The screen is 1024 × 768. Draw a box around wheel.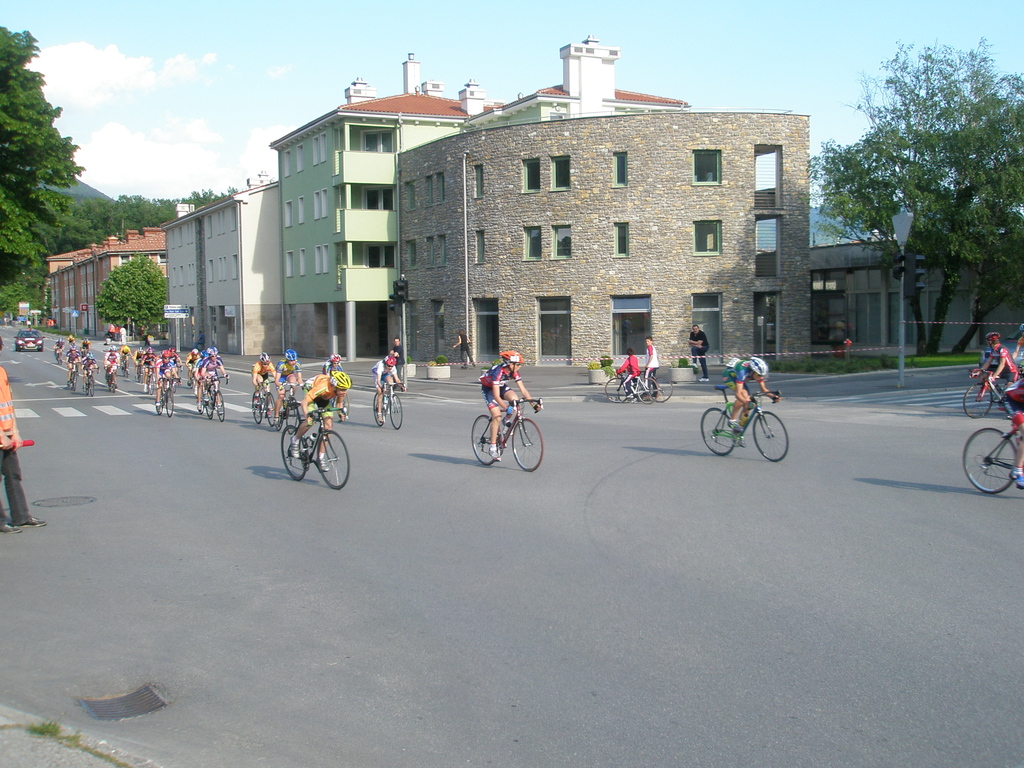
<bbox>90, 378, 97, 397</bbox>.
